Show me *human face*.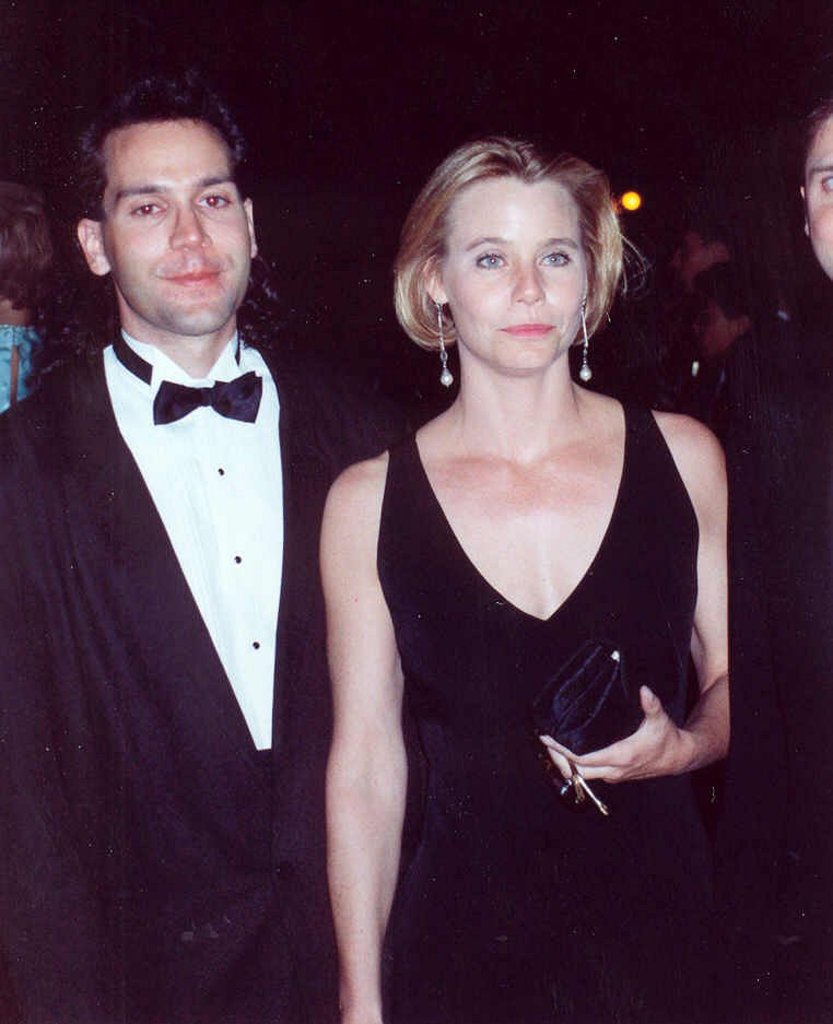
*human face* is here: 445,180,587,378.
